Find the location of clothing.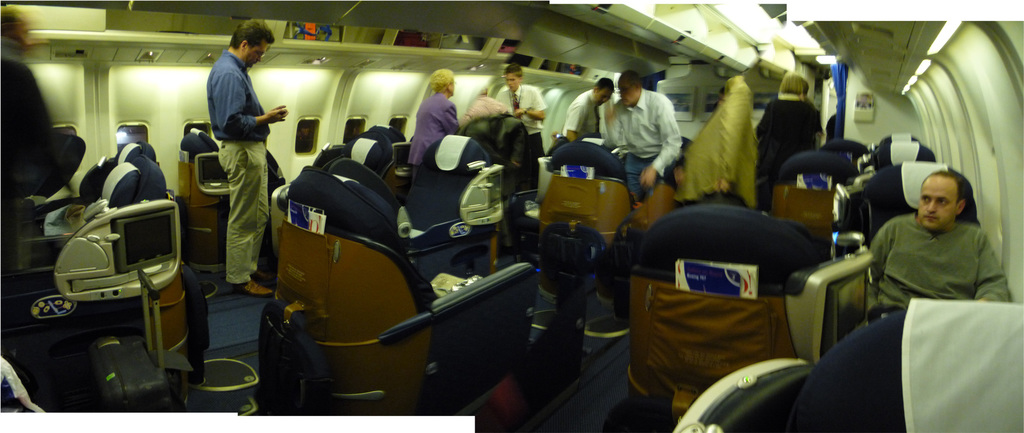
Location: <bbox>202, 50, 271, 288</bbox>.
